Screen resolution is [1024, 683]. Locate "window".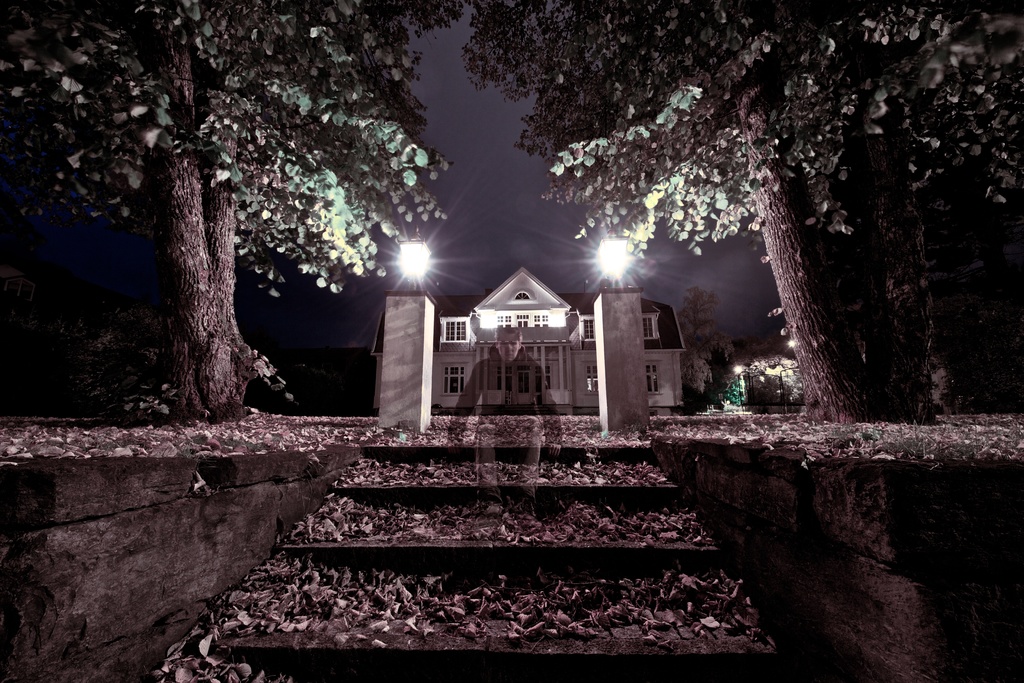
645,311,660,340.
